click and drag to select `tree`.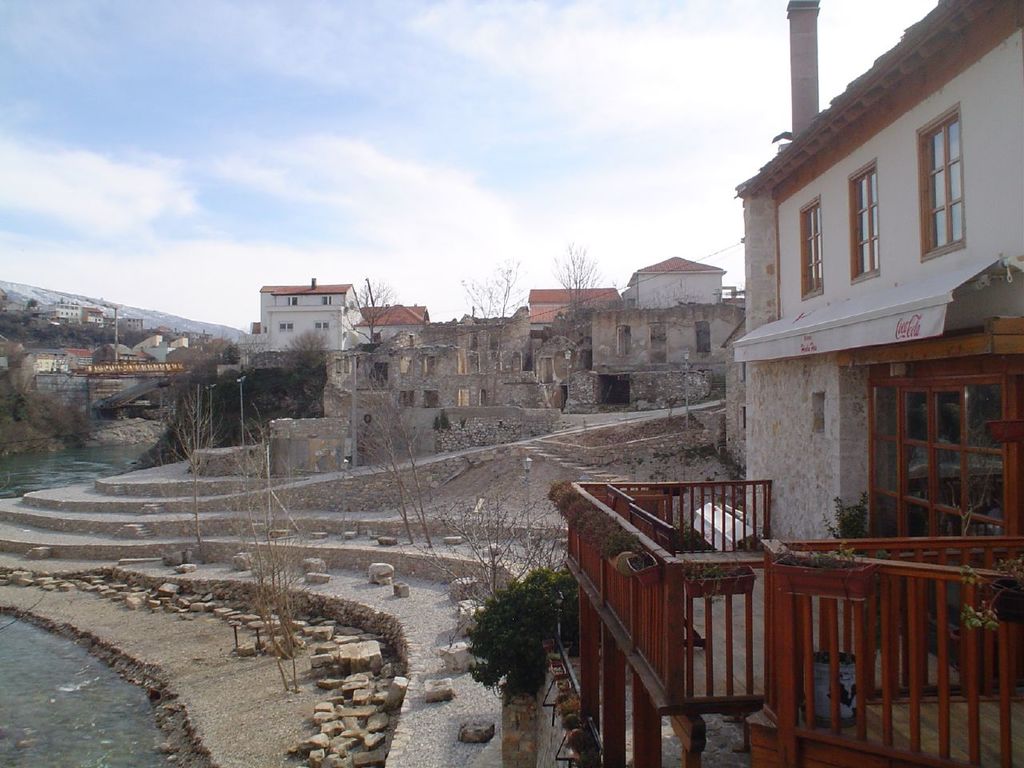
Selection: <box>454,255,531,401</box>.
